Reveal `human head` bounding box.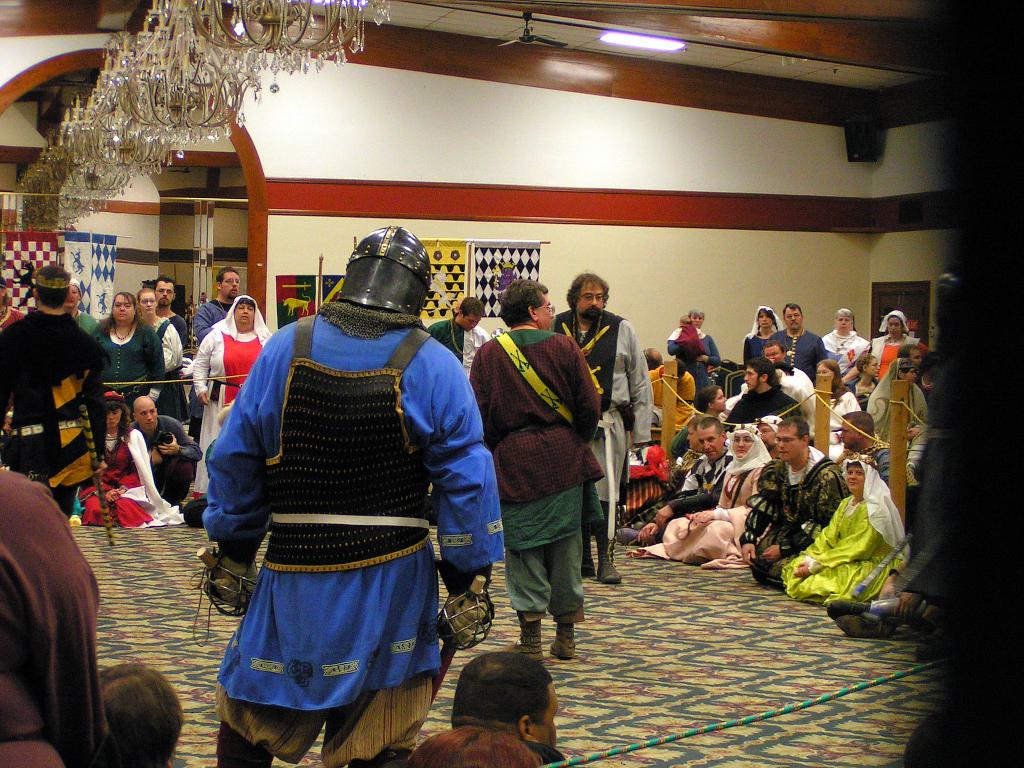
Revealed: 842/451/877/496.
